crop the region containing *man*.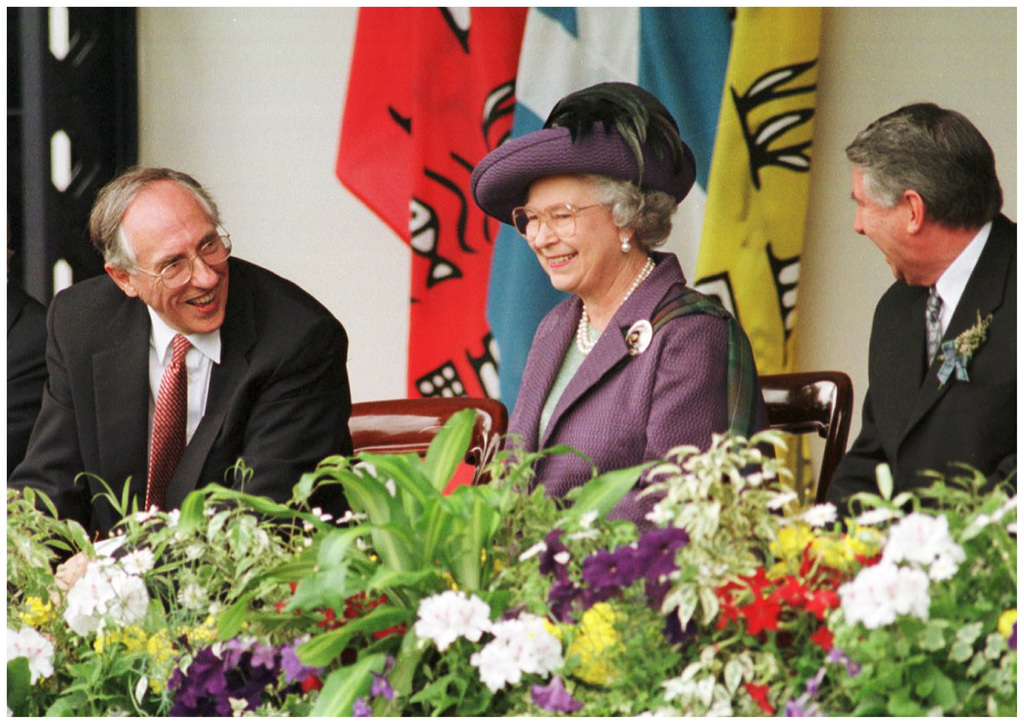
Crop region: [816,109,1023,524].
